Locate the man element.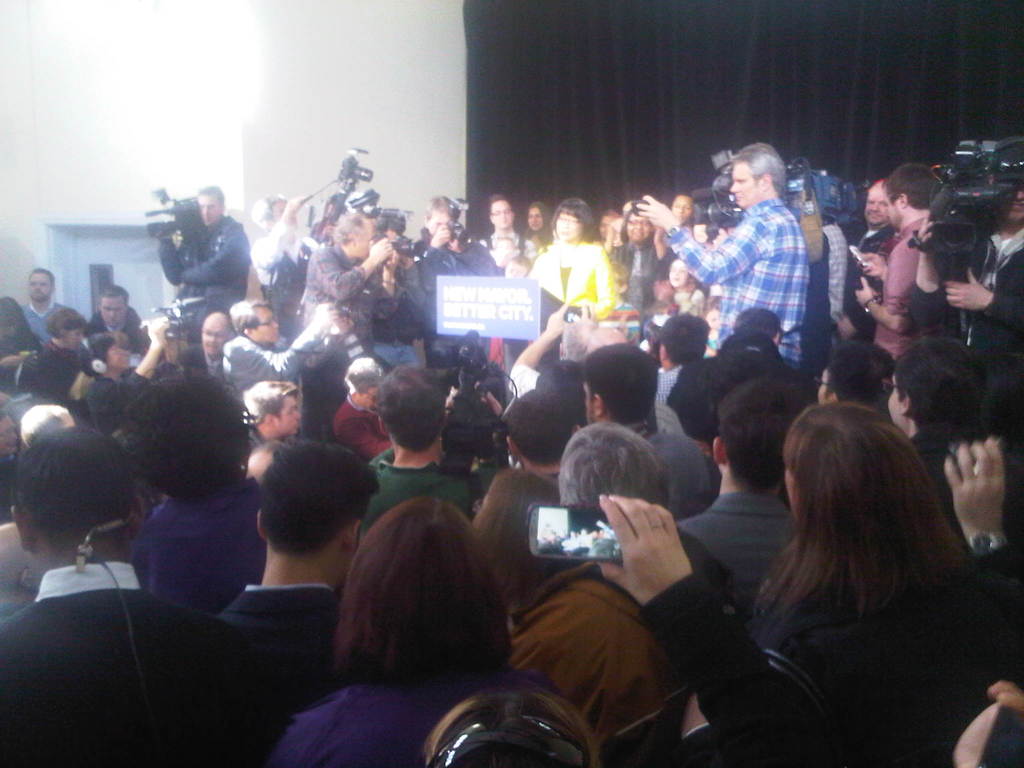
Element bbox: 572:326:623:365.
